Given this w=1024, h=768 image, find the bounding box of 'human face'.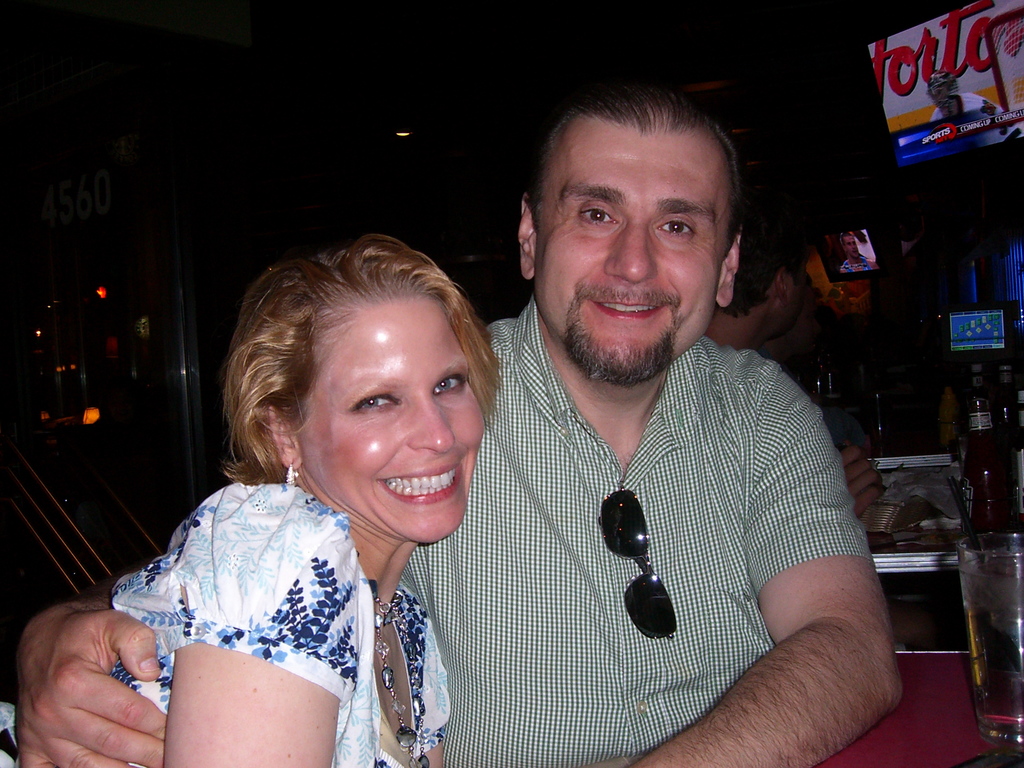
<region>293, 296, 485, 543</region>.
